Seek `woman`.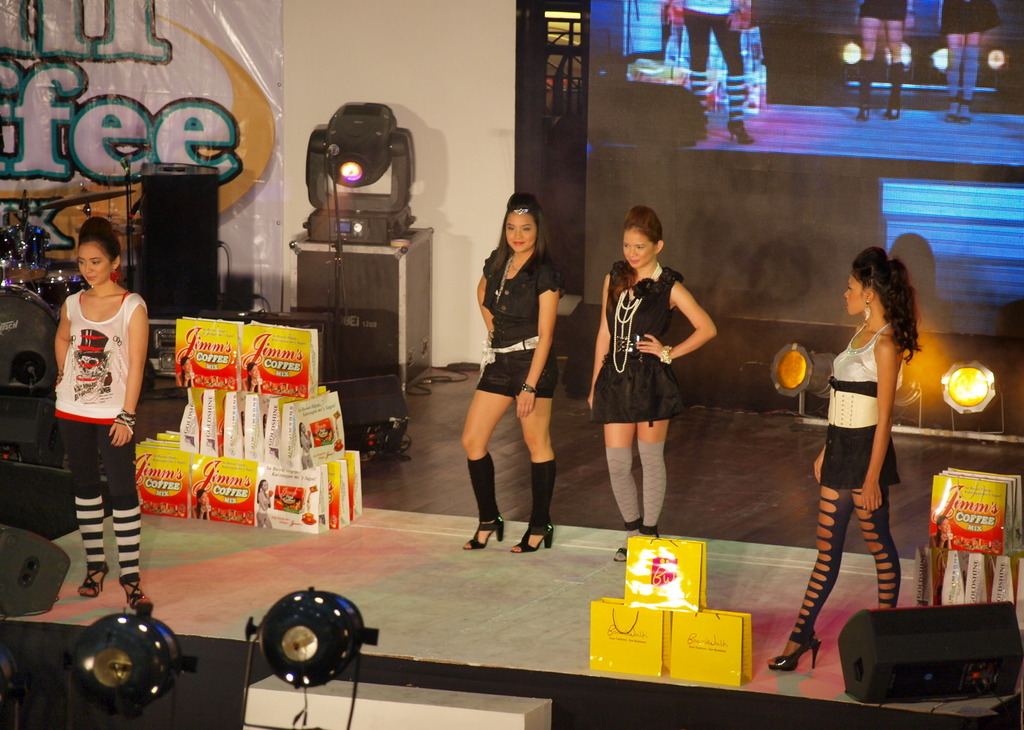
box=[771, 249, 924, 676].
